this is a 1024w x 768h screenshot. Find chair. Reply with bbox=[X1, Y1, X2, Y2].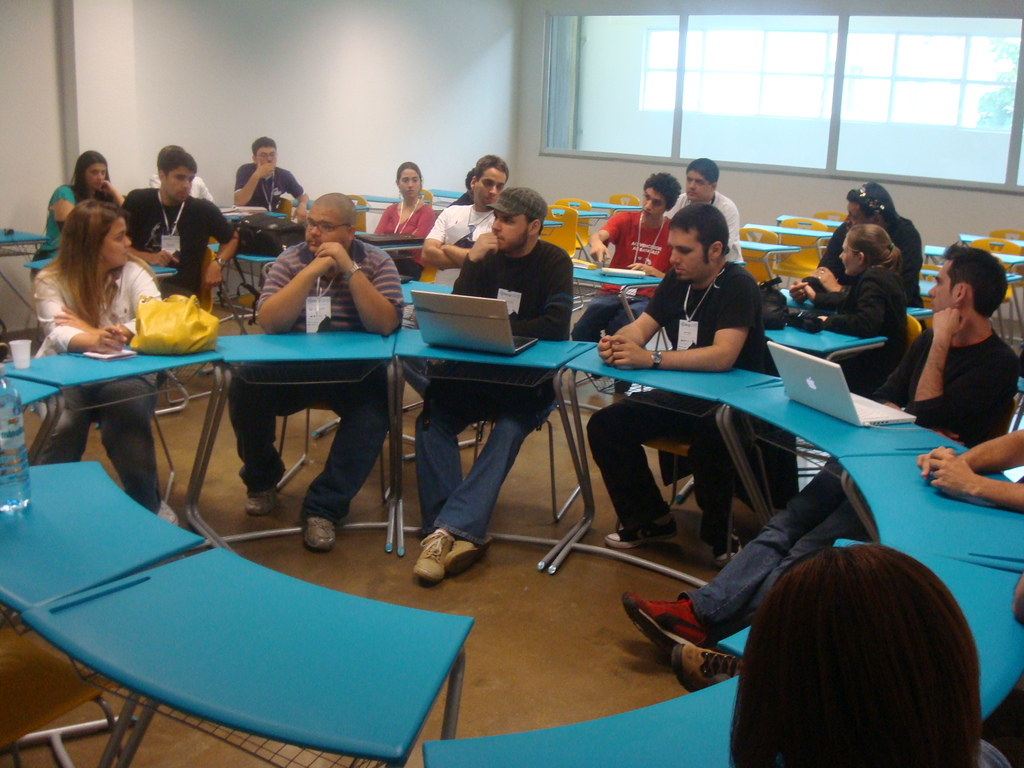
bbox=[342, 192, 366, 232].
